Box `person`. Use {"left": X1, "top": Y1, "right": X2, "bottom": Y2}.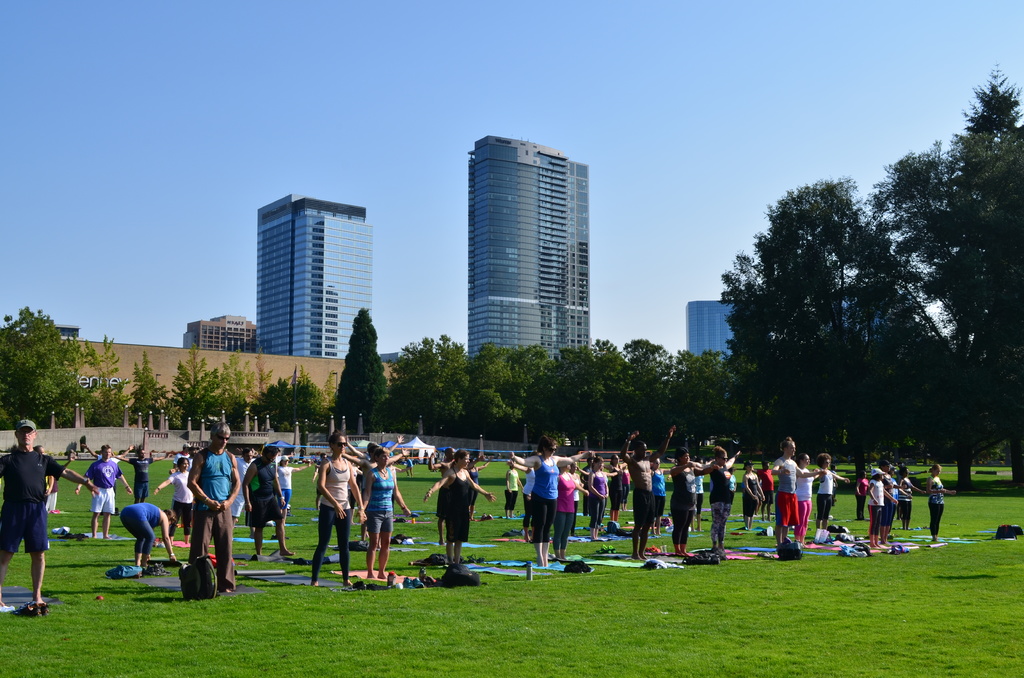
{"left": 1, "top": 422, "right": 95, "bottom": 622}.
